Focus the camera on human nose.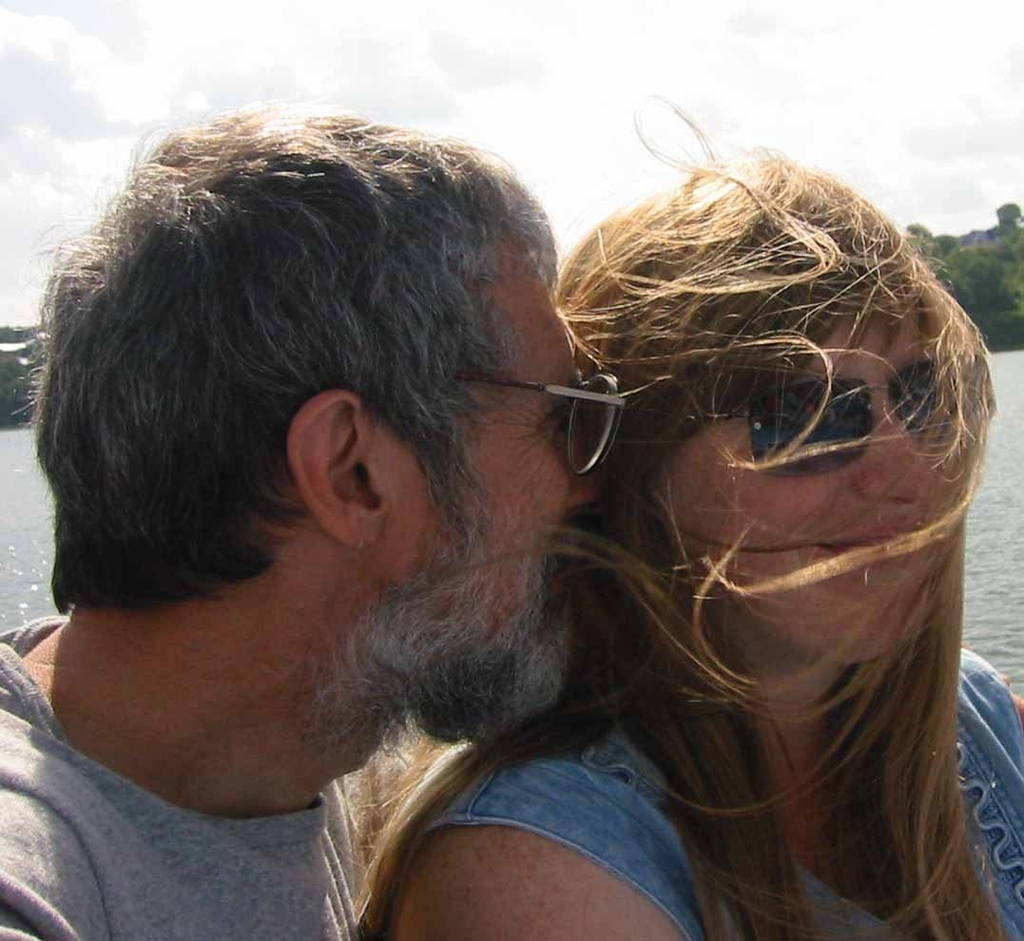
Focus region: rect(562, 419, 598, 512).
